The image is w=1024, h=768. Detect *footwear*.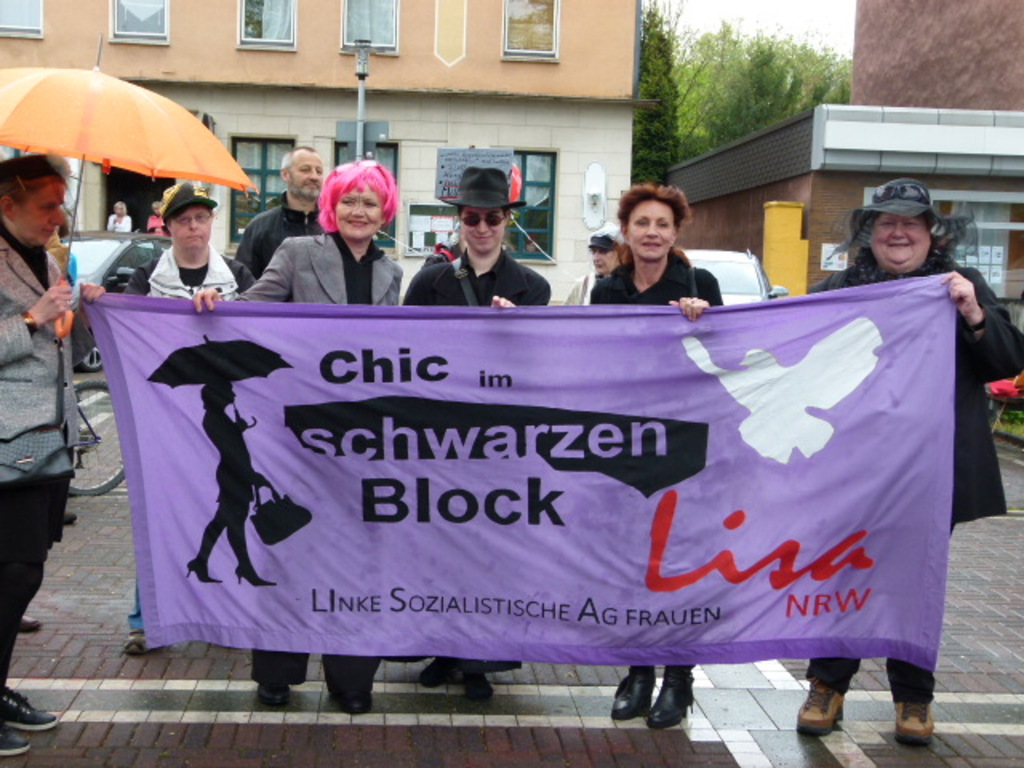
Detection: region(0, 725, 27, 755).
